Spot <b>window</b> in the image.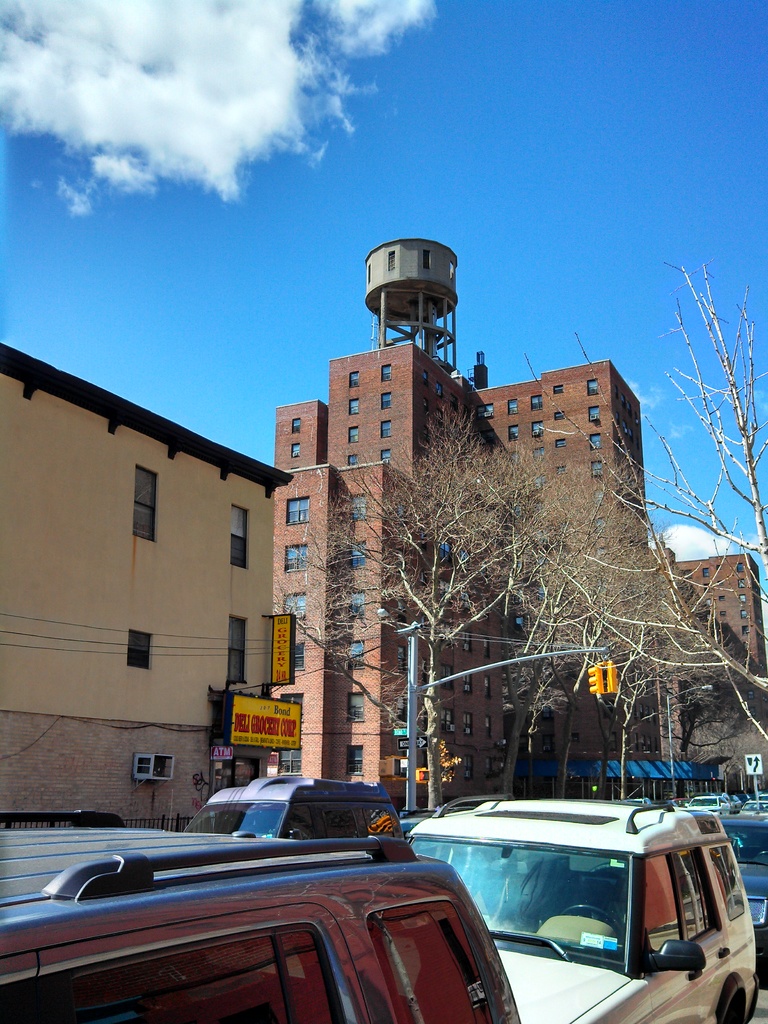
<b>window</b> found at [348,591,368,619].
